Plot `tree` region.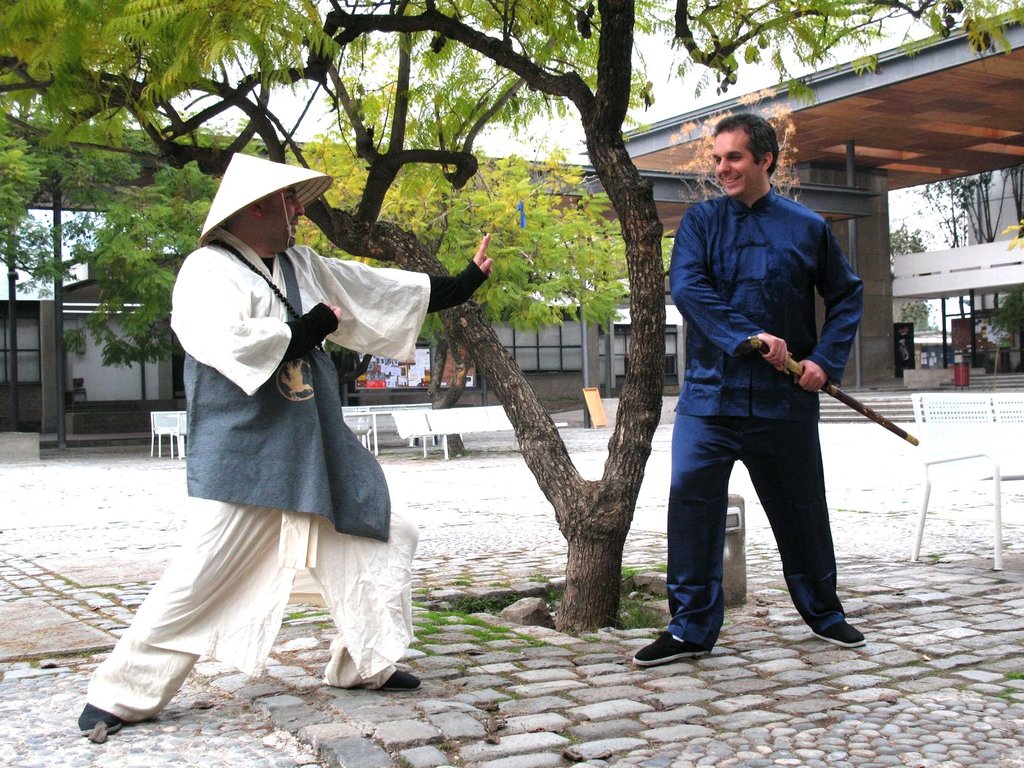
Plotted at [890, 218, 936, 257].
